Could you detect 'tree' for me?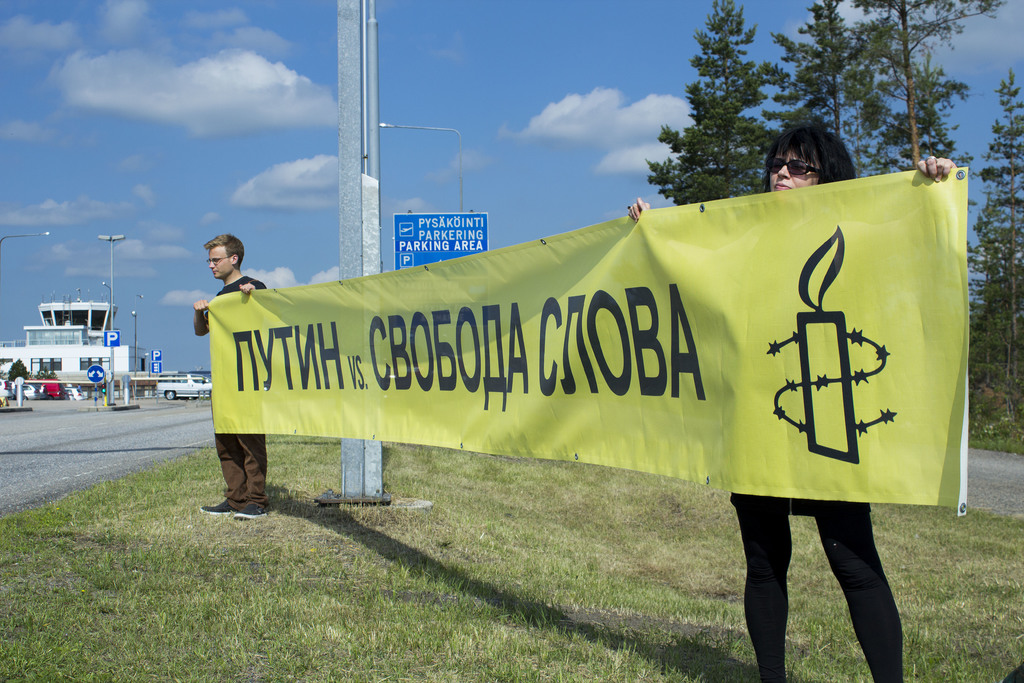
Detection result: rect(740, 0, 883, 180).
